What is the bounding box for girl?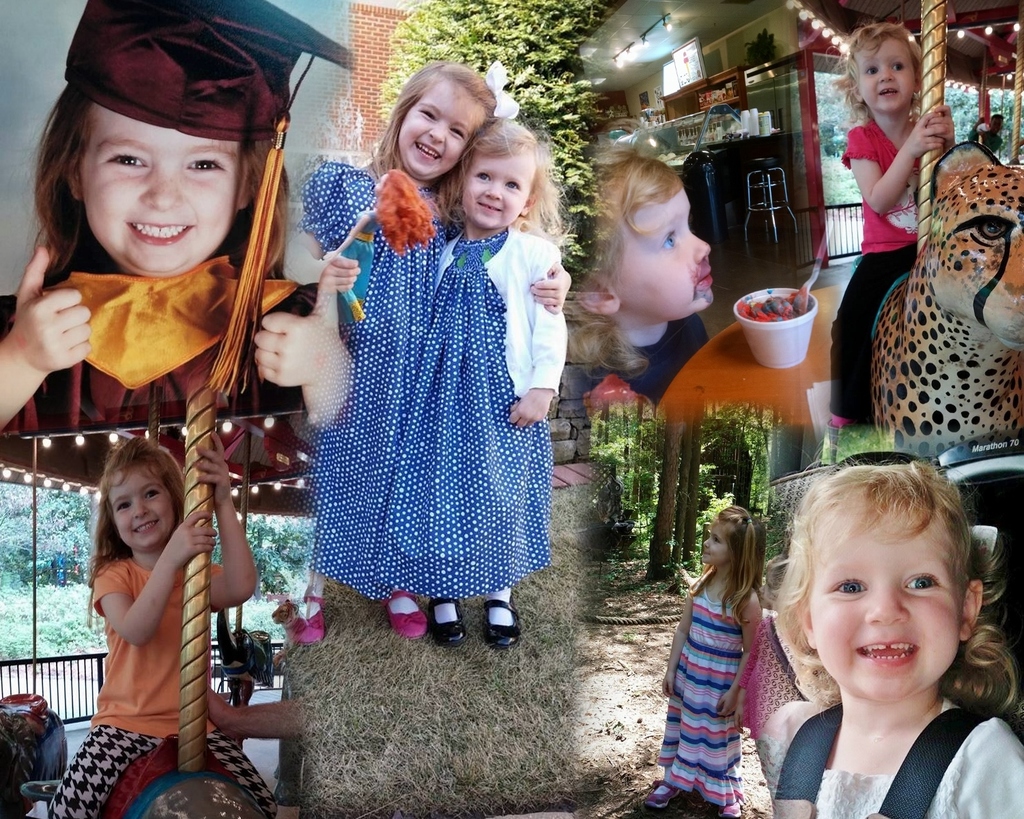
rect(372, 100, 576, 652).
